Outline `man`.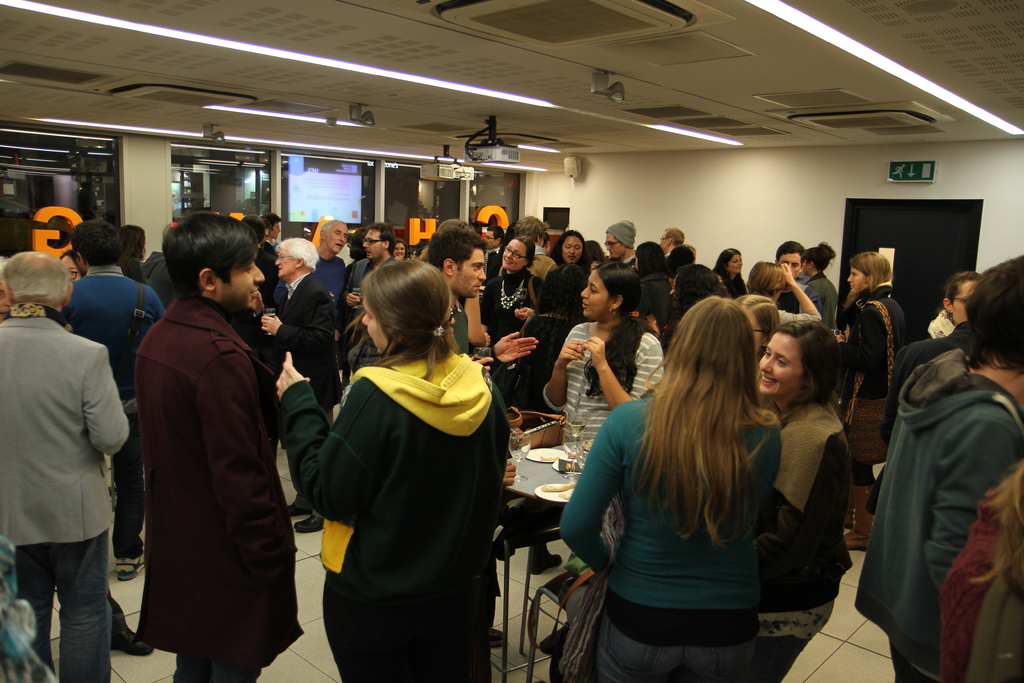
Outline: pyautogui.locateOnScreen(593, 220, 639, 274).
